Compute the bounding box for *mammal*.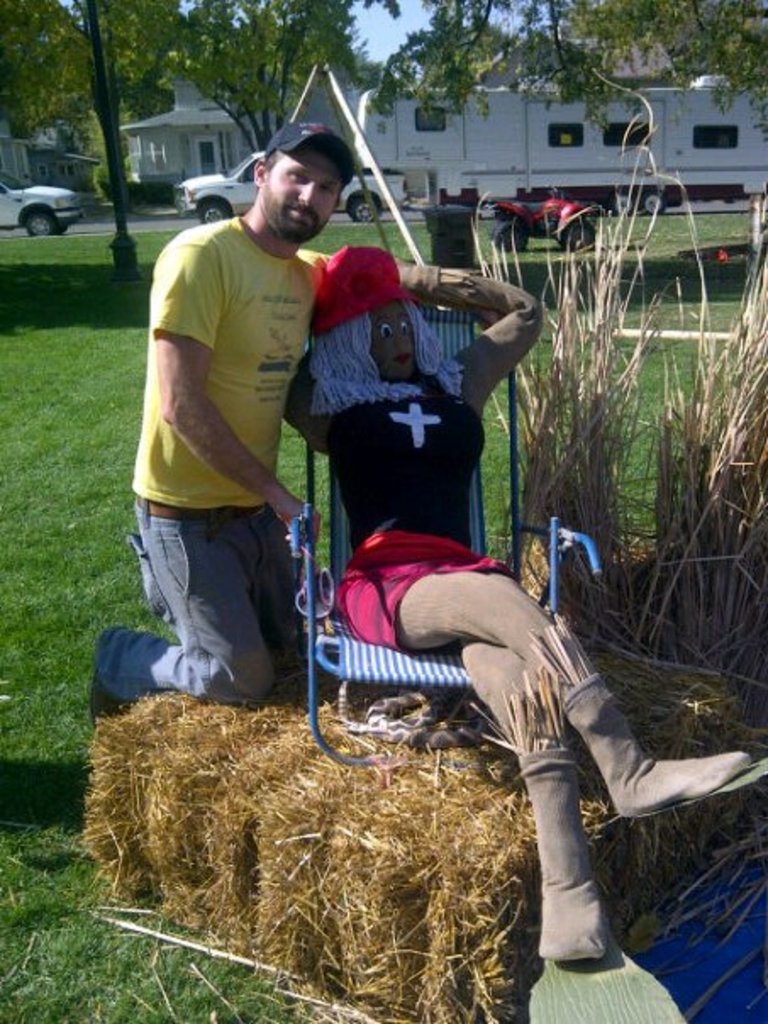
rect(258, 220, 670, 922).
